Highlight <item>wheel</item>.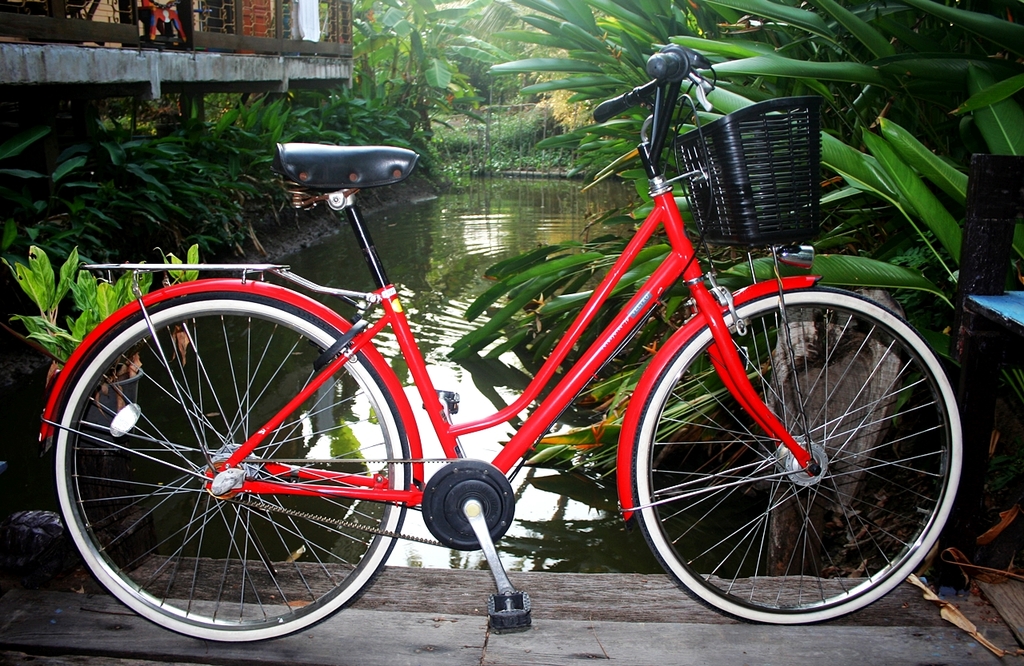
Highlighted region: (634,285,967,627).
